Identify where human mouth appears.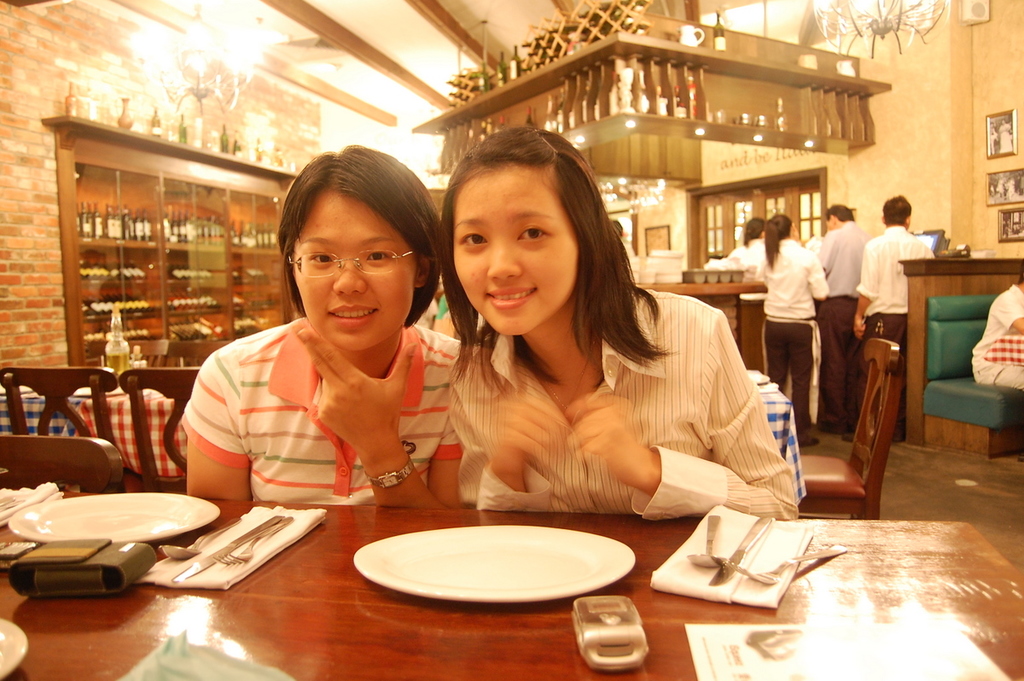
Appears at locate(486, 285, 538, 310).
